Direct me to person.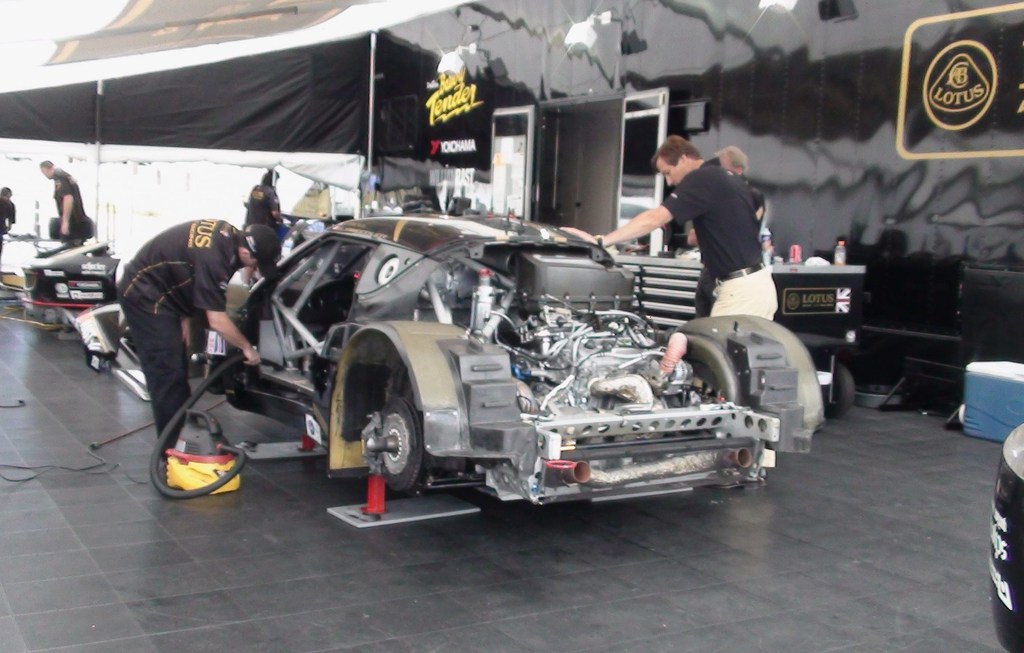
Direction: BBox(683, 146, 769, 316).
